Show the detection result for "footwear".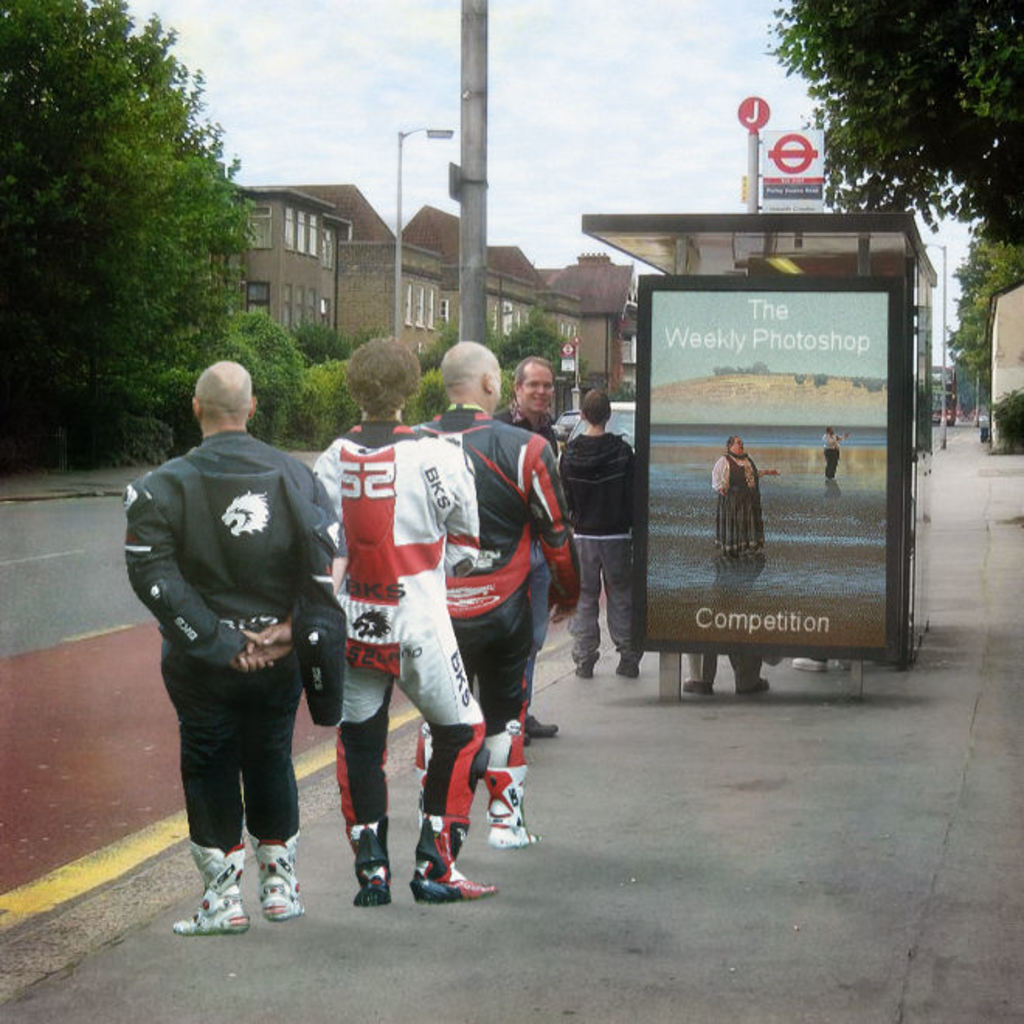
(489,762,545,852).
